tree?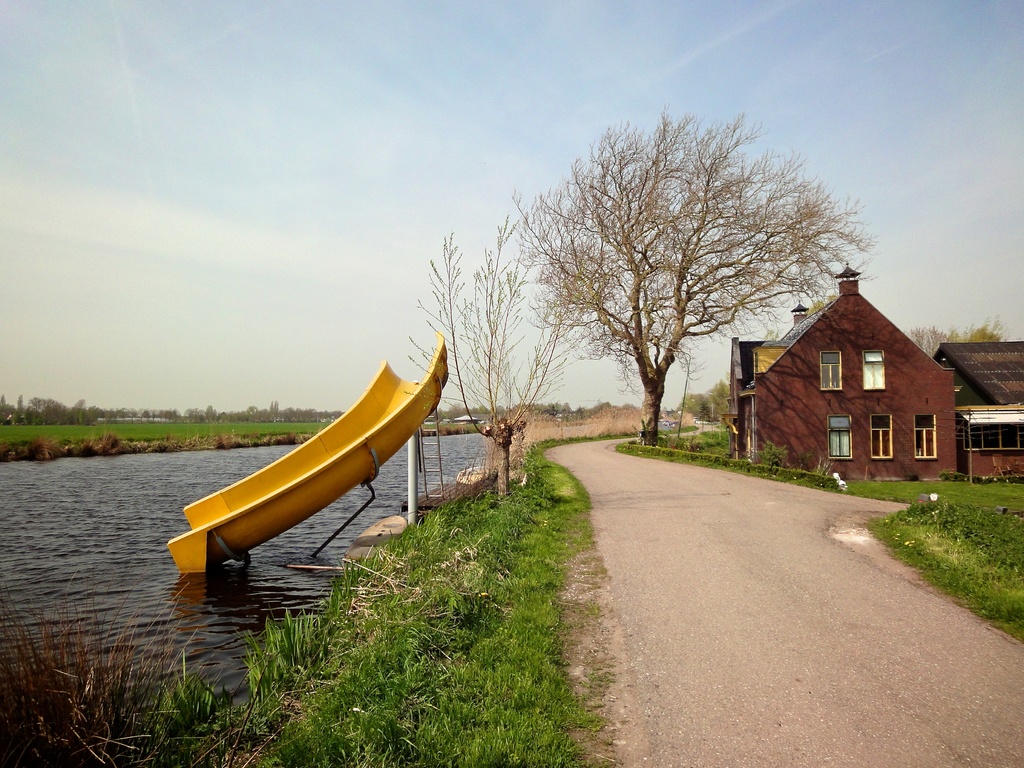
crop(949, 316, 1011, 346)
